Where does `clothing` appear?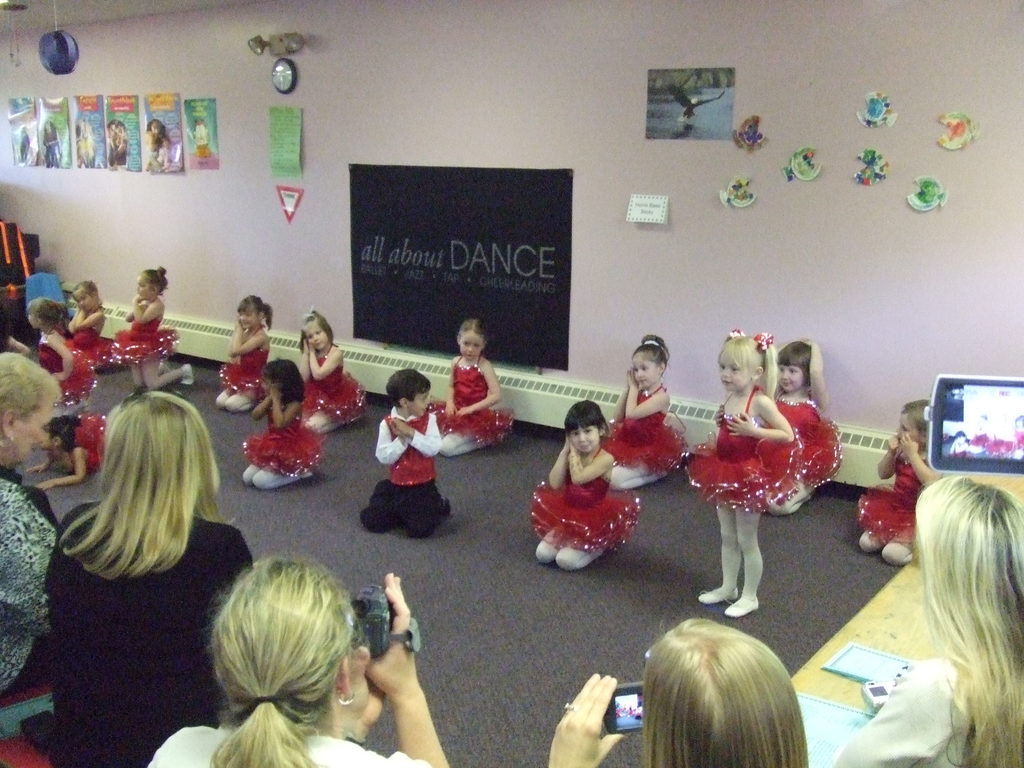
Appears at region(192, 138, 213, 163).
